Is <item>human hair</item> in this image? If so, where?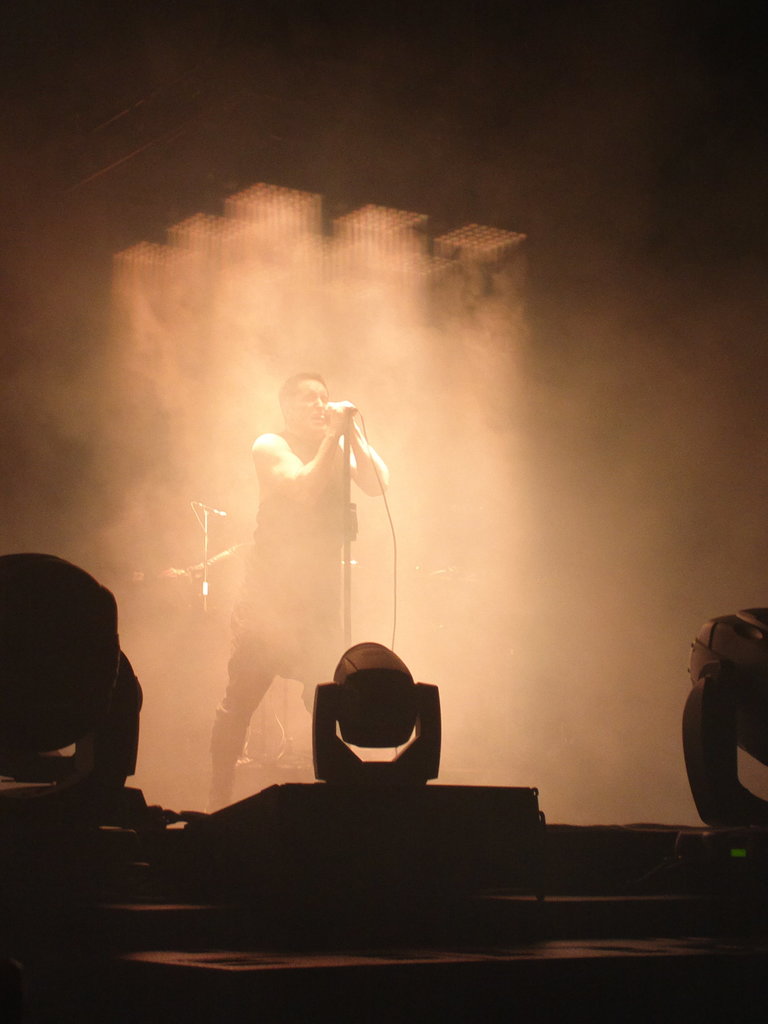
Yes, at box=[276, 369, 328, 415].
